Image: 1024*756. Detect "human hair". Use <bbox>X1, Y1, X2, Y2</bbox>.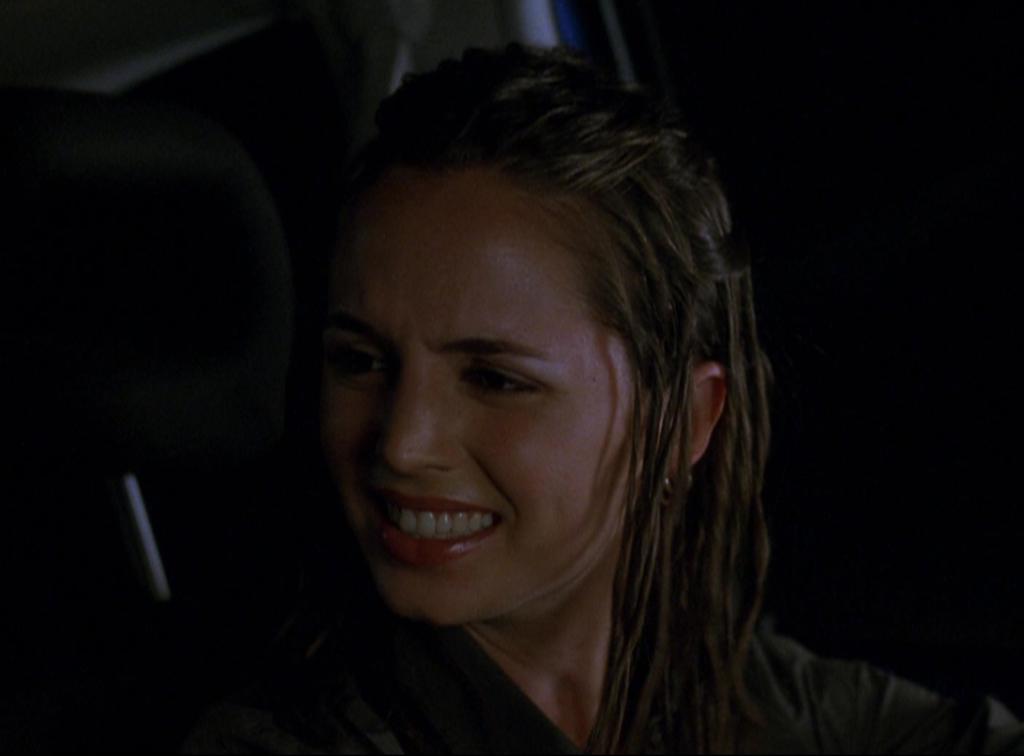
<bbox>280, 37, 816, 669</bbox>.
